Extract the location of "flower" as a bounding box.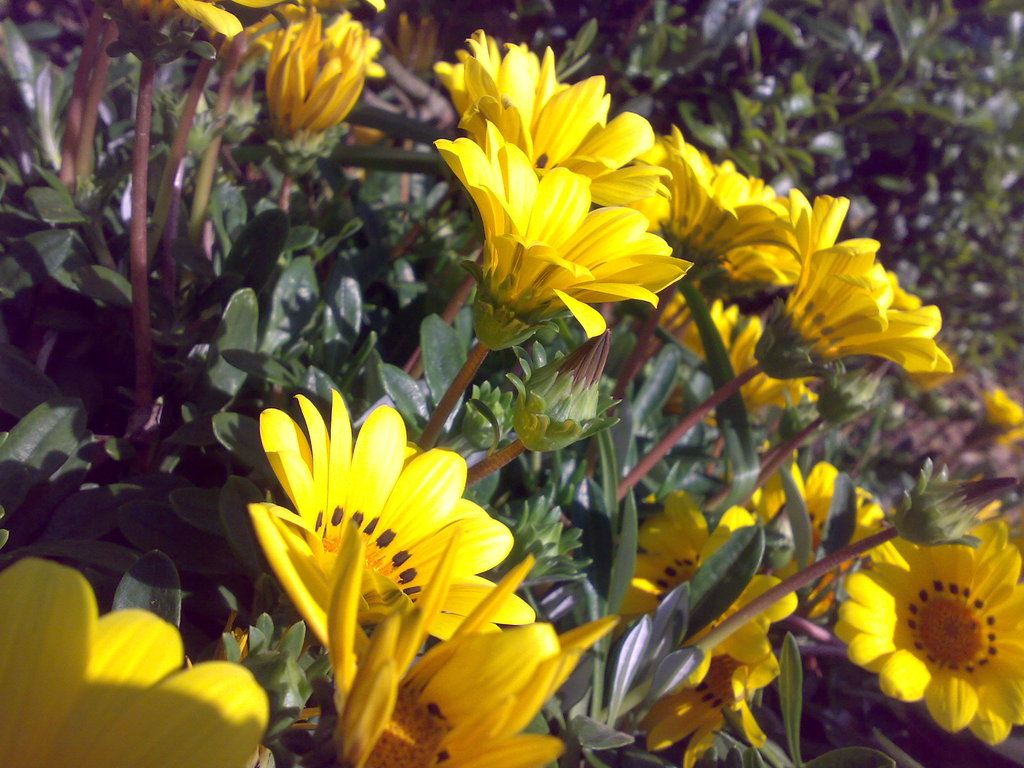
x1=752, y1=436, x2=858, y2=578.
